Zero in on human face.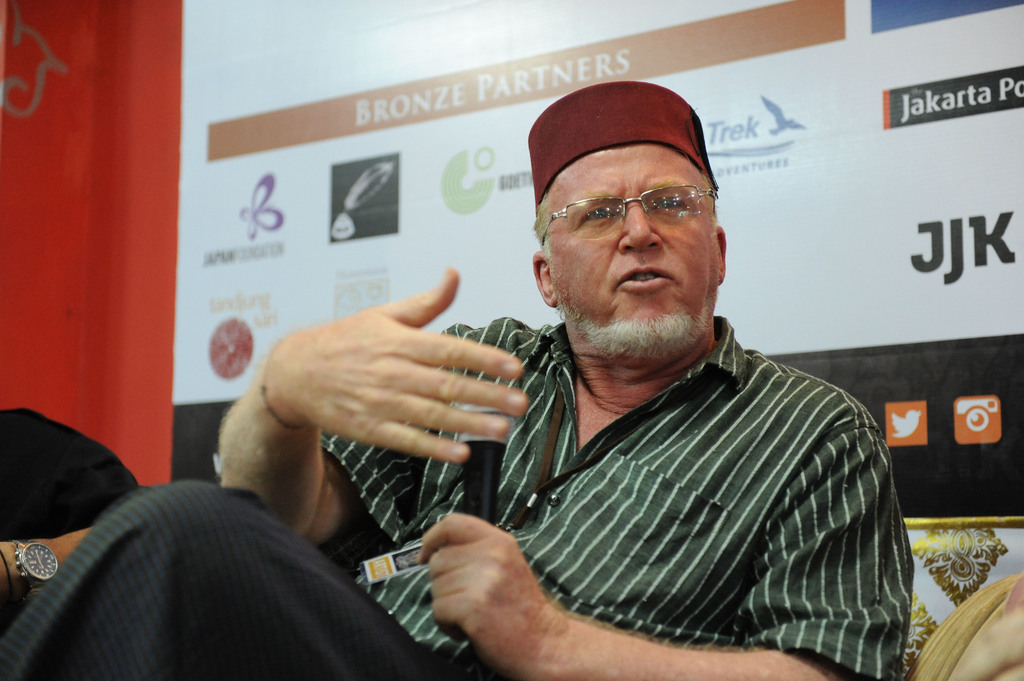
Zeroed in: (x1=548, y1=146, x2=719, y2=356).
